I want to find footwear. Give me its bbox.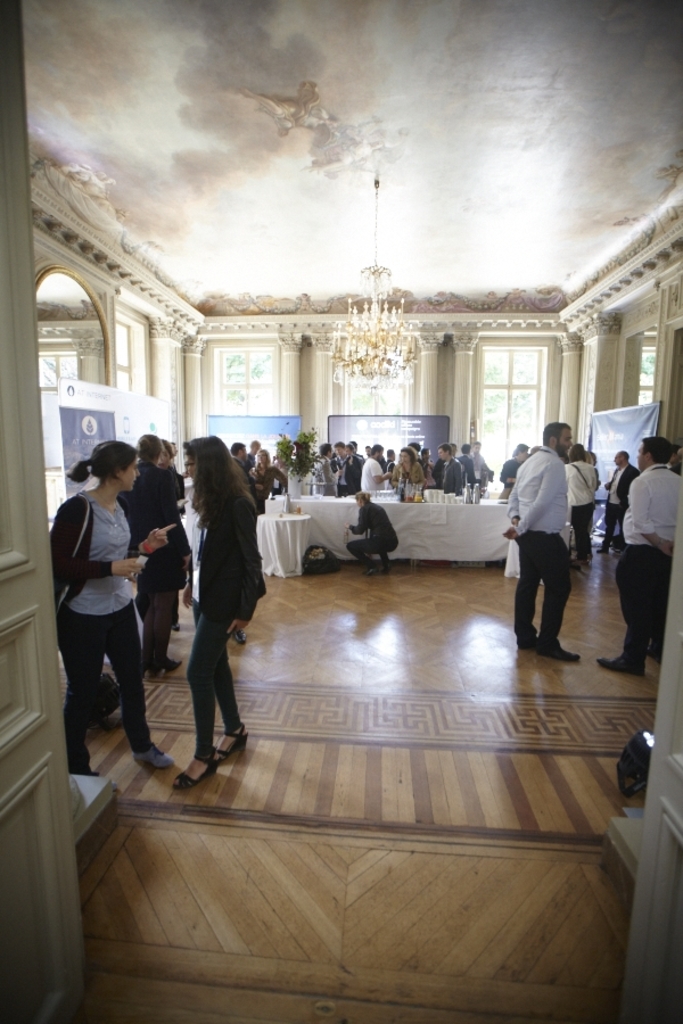
538 638 582 663.
